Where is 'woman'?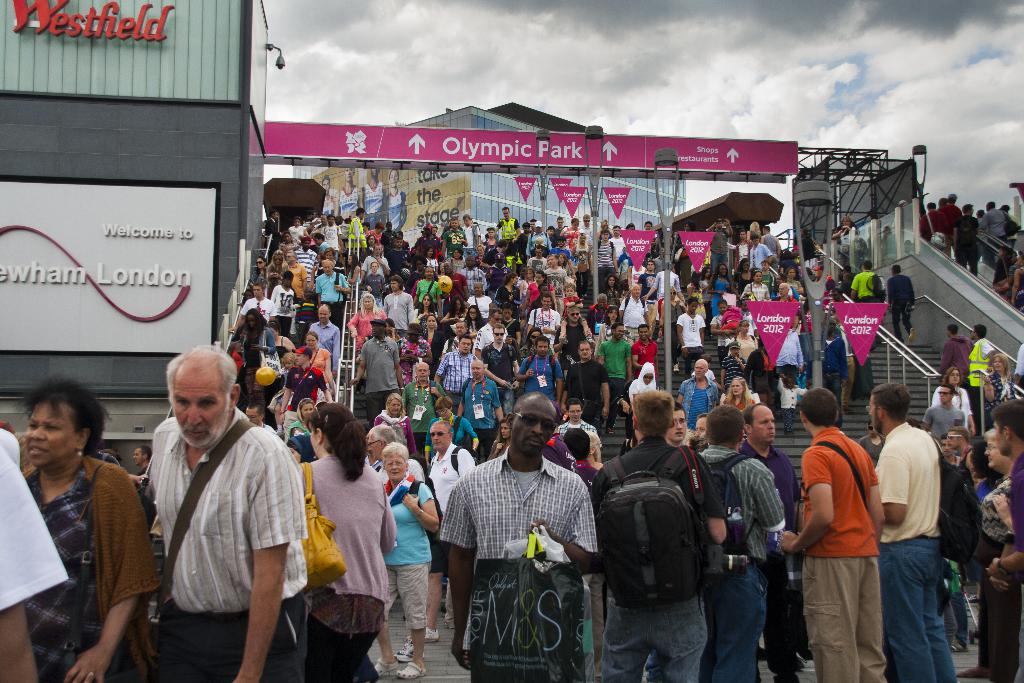
(x1=495, y1=271, x2=524, y2=313).
